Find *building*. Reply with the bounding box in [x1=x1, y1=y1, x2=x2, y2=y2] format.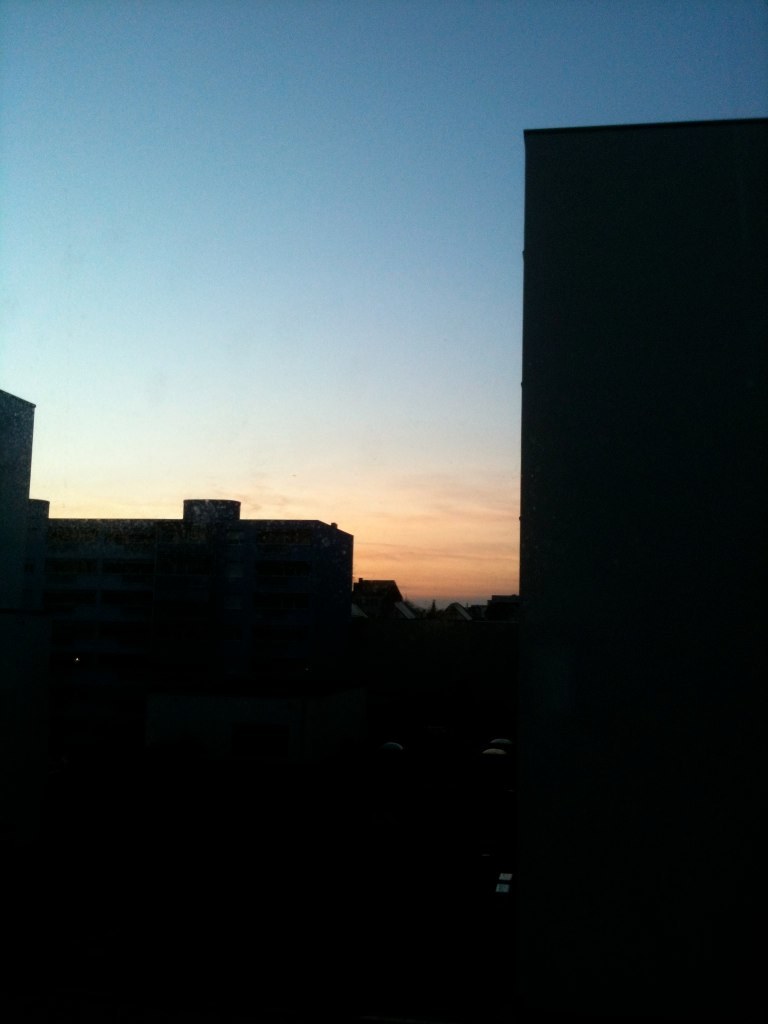
[x1=515, y1=118, x2=767, y2=1023].
